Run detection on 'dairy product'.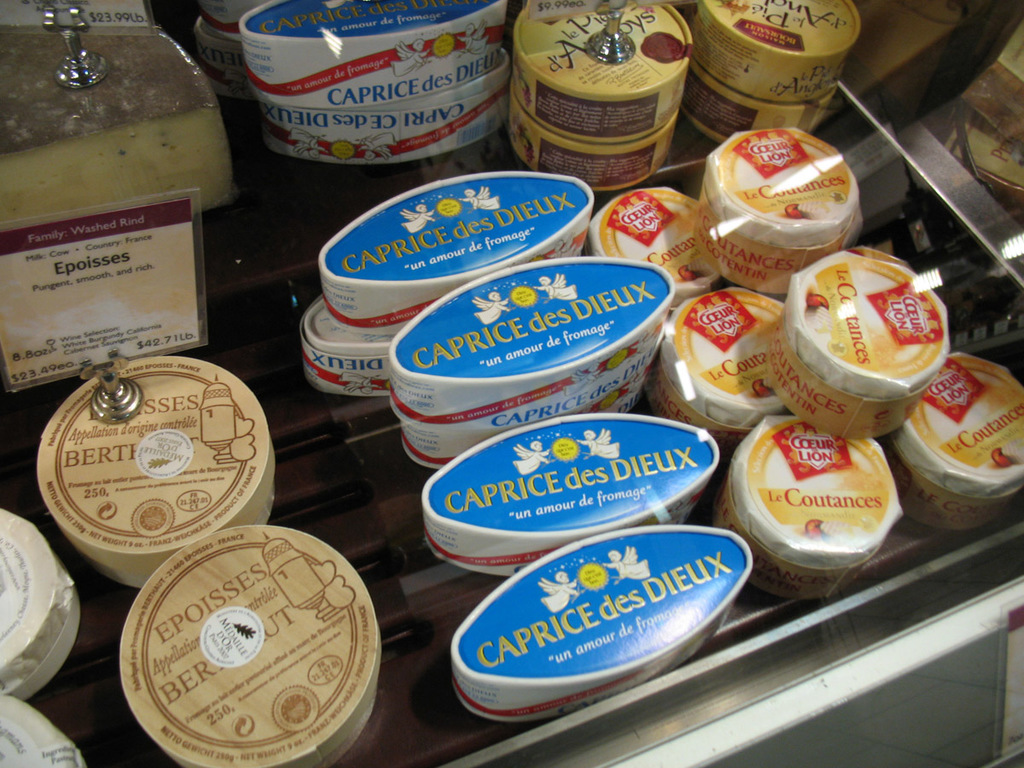
Result: box=[690, 74, 846, 145].
